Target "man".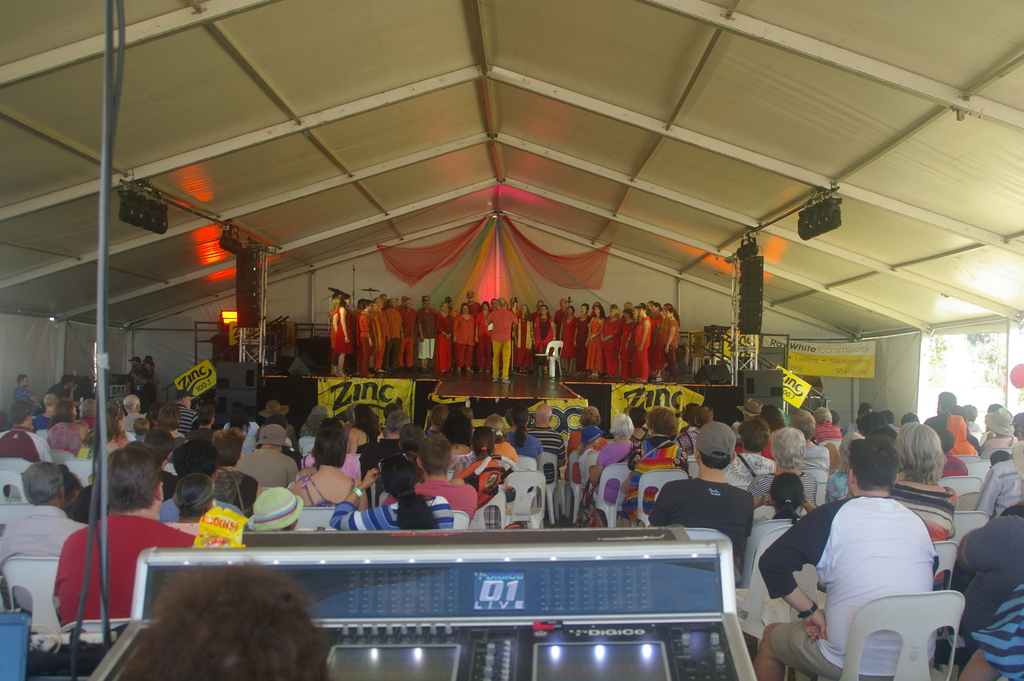
Target region: select_region(244, 413, 301, 486).
